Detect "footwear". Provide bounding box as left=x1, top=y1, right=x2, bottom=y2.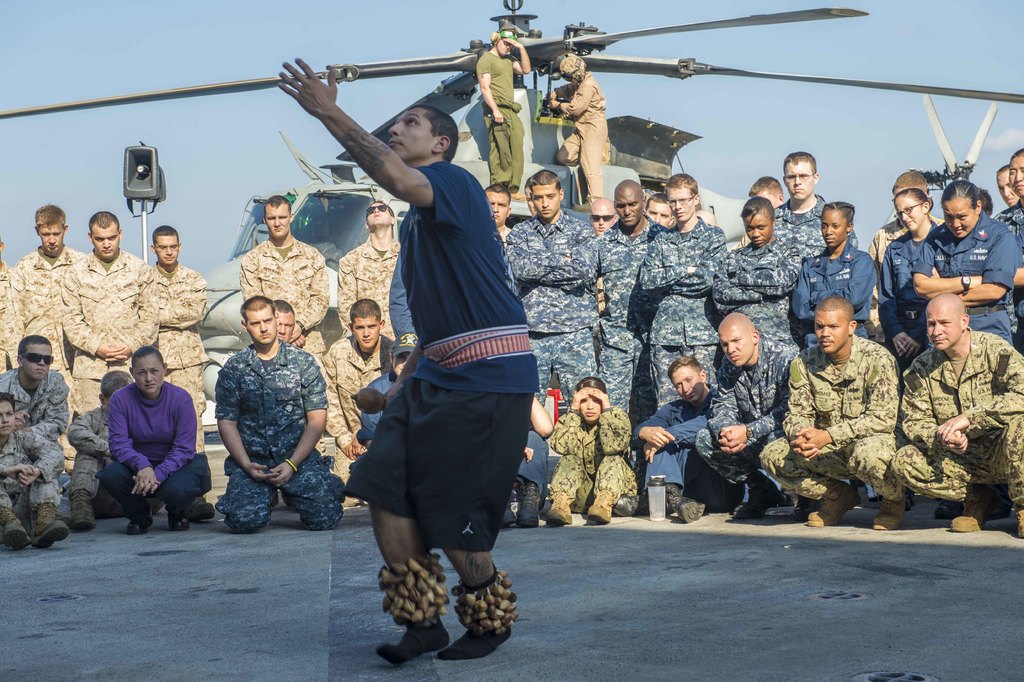
left=666, top=483, right=712, bottom=521.
